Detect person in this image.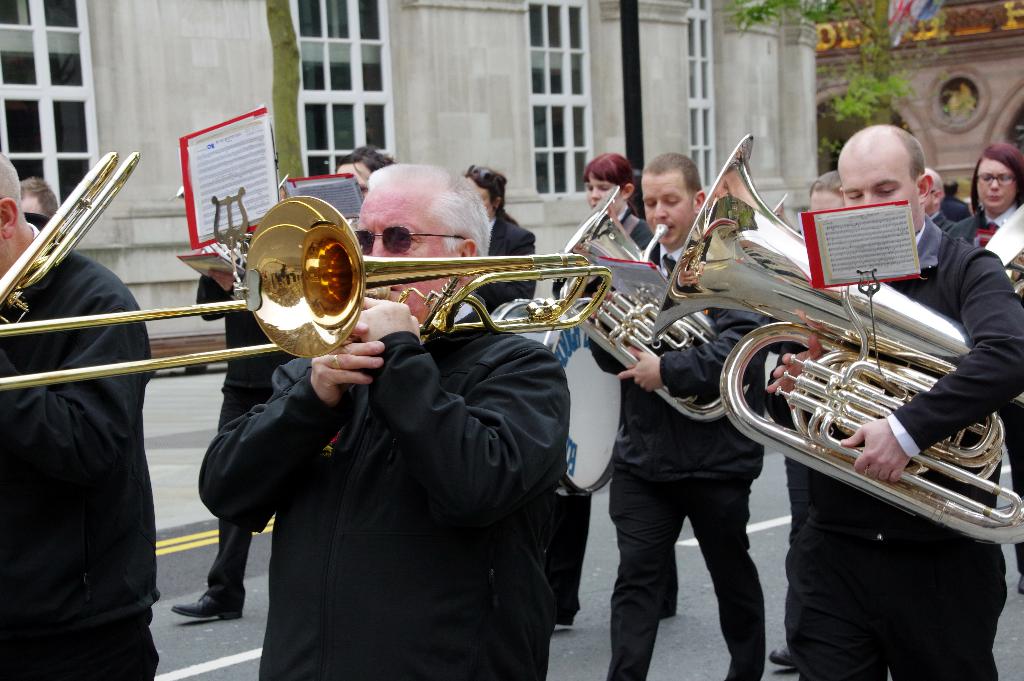
Detection: [x1=584, y1=151, x2=767, y2=680].
